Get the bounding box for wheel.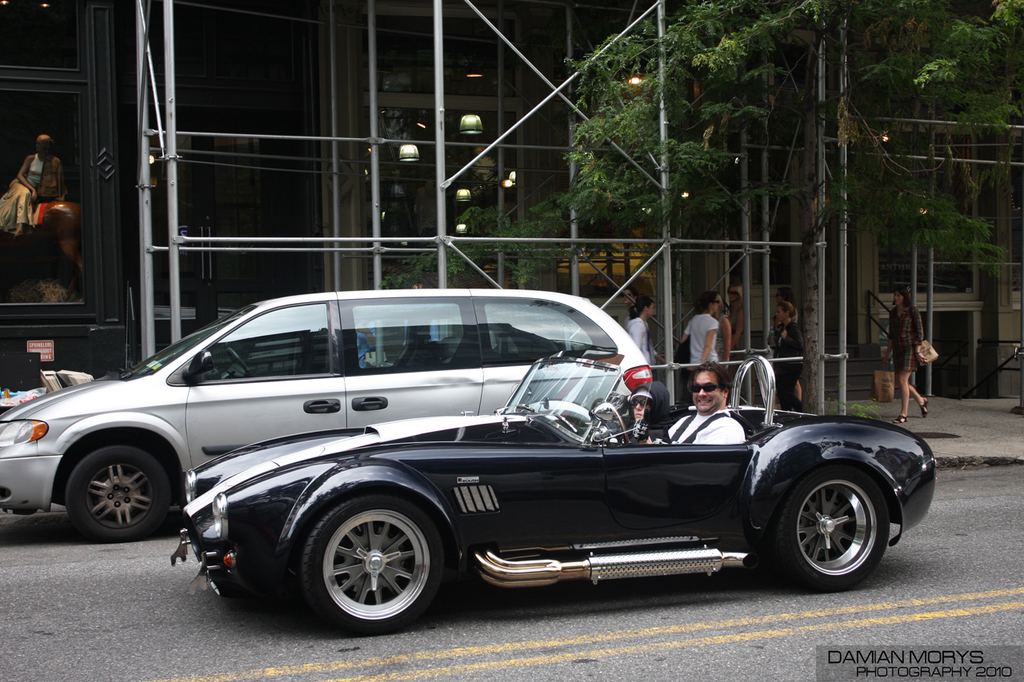
{"left": 767, "top": 462, "right": 898, "bottom": 594}.
